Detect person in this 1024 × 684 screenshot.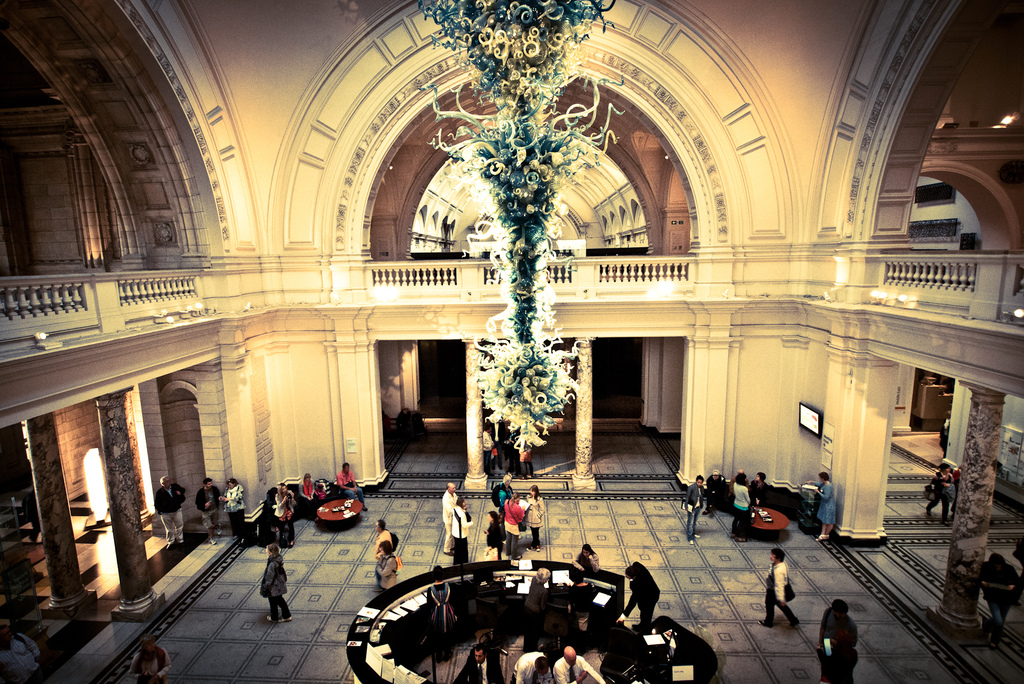
Detection: rect(197, 478, 218, 544).
